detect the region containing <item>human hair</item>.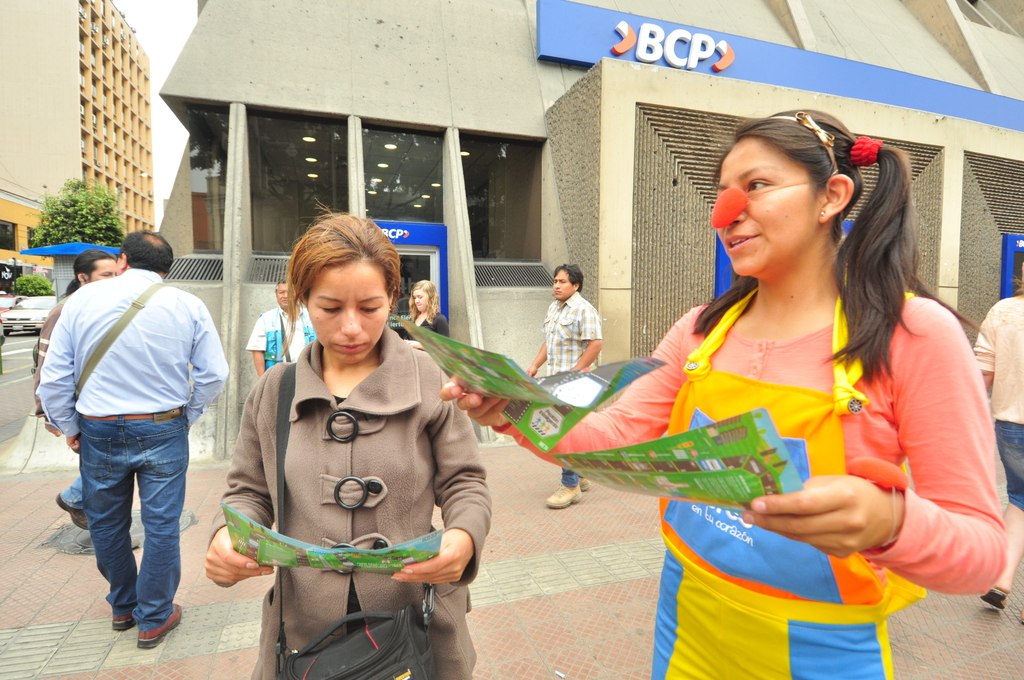
bbox=(116, 229, 173, 271).
